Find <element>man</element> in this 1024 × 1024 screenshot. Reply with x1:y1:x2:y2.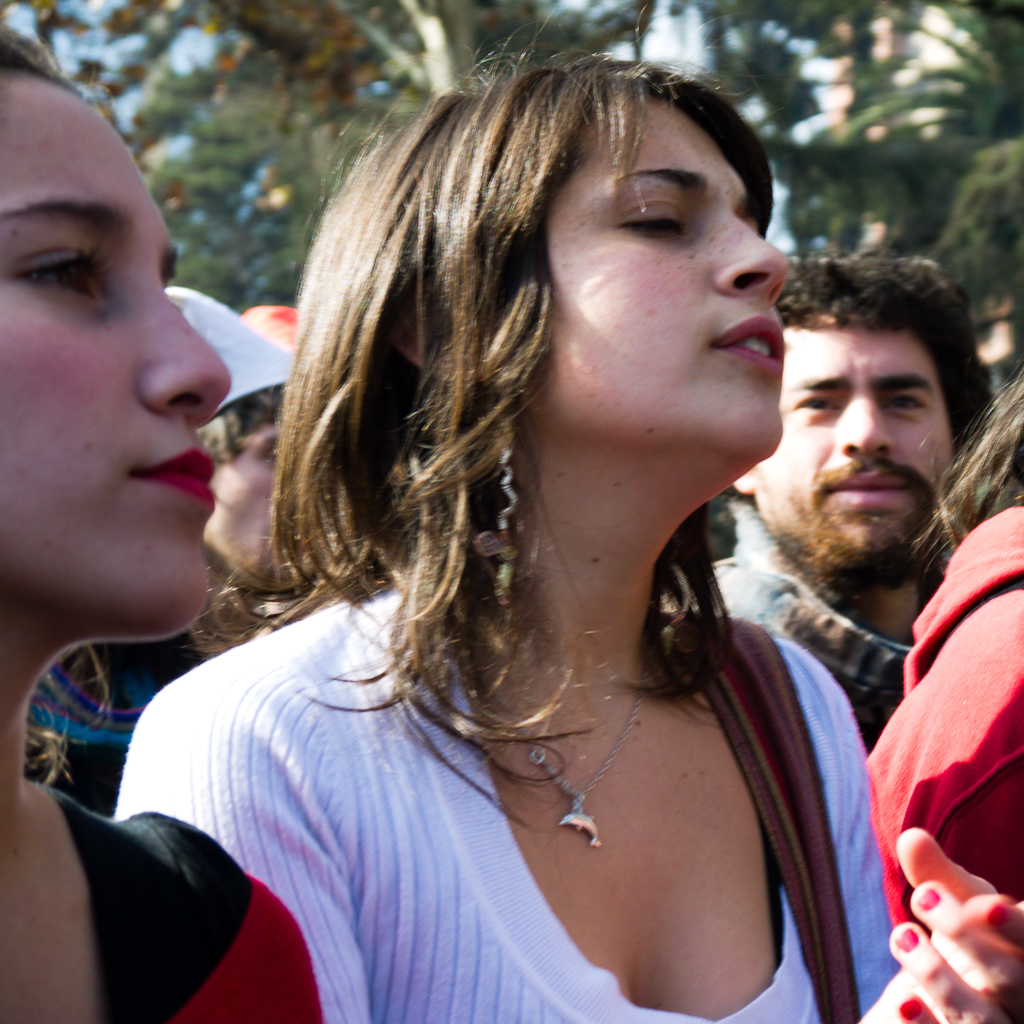
162:291:297:662.
